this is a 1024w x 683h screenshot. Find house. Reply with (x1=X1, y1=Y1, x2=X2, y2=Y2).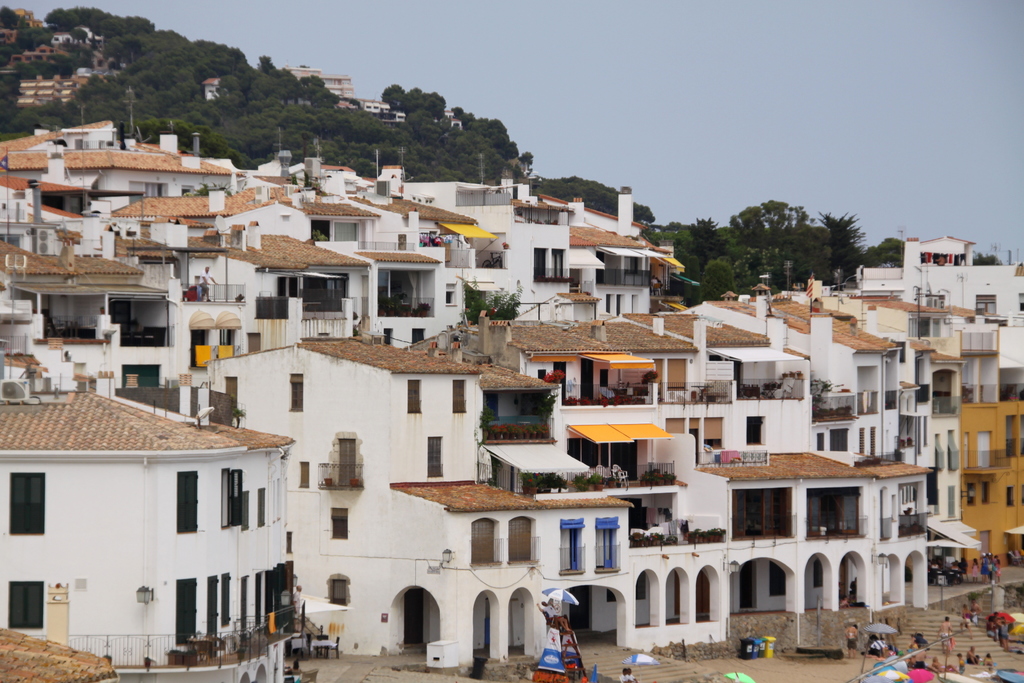
(x1=0, y1=236, x2=173, y2=356).
